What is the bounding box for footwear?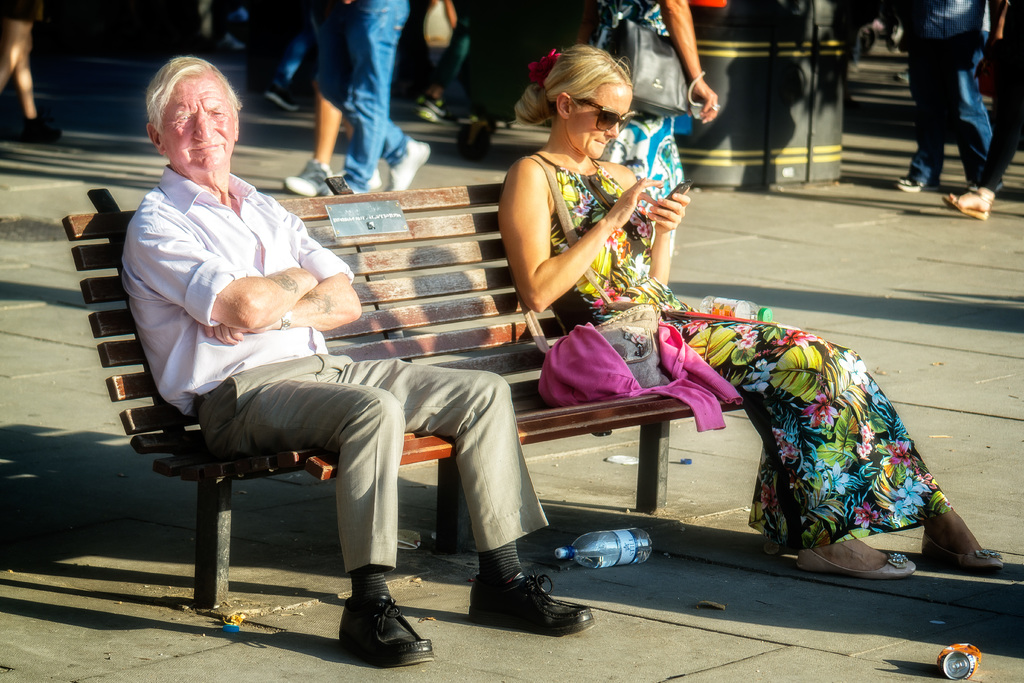
box=[848, 550, 932, 587].
